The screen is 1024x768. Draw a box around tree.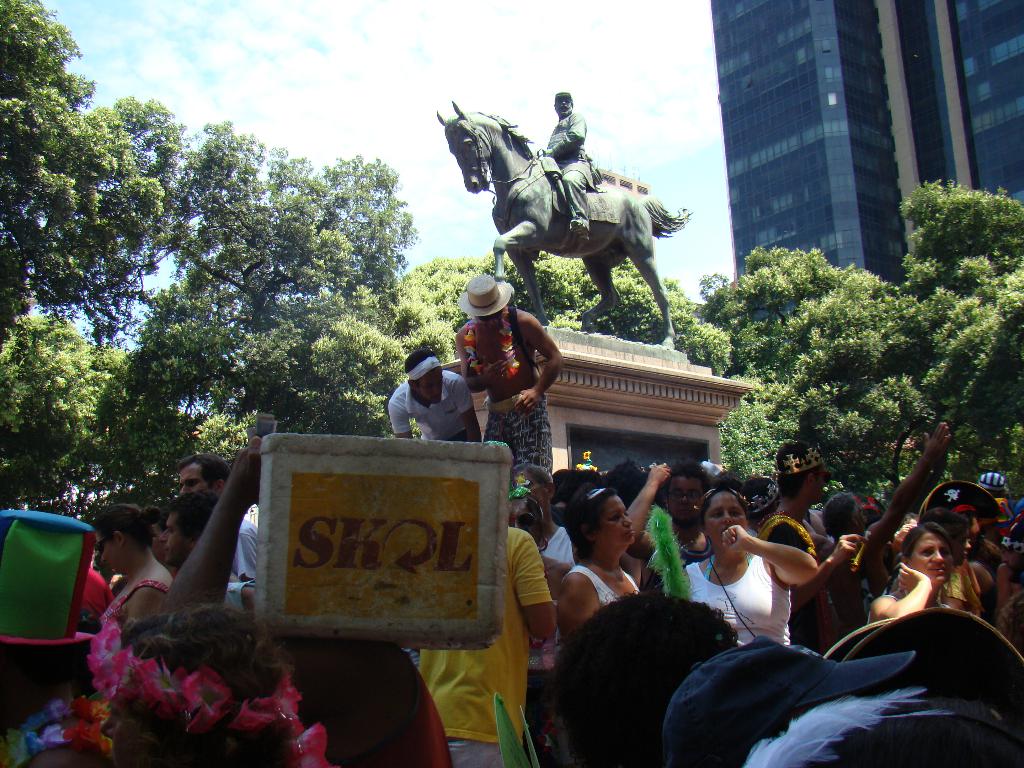
left=300, top=244, right=525, bottom=430.
